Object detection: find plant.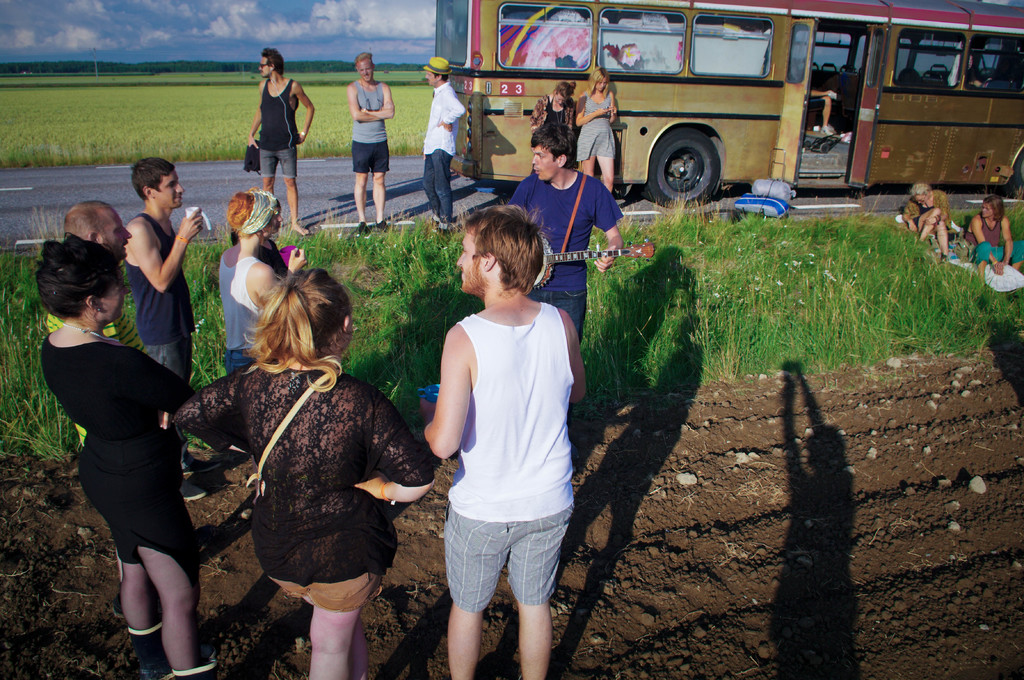
284/209/485/415.
